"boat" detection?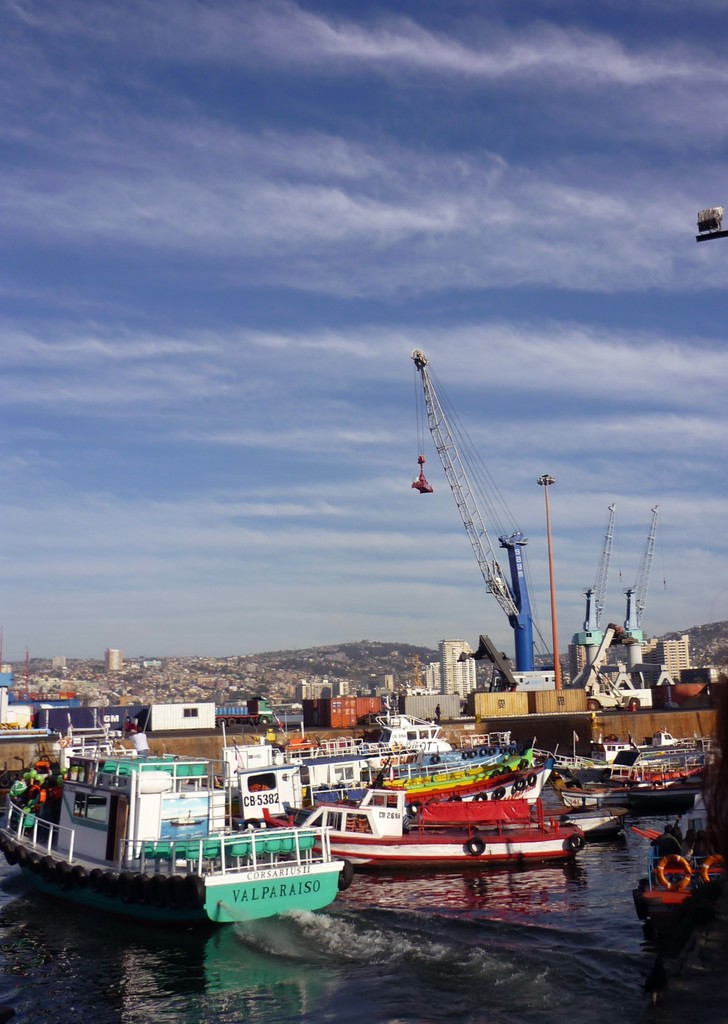
639 724 704 785
